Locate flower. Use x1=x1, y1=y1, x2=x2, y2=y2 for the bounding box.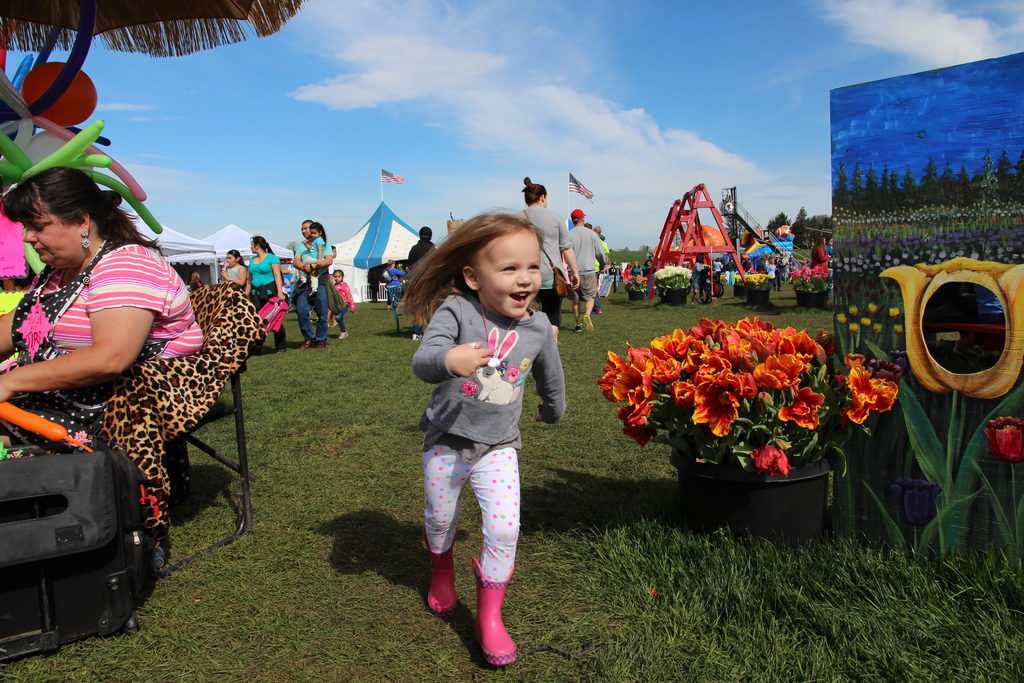
x1=456, y1=377, x2=476, y2=397.
